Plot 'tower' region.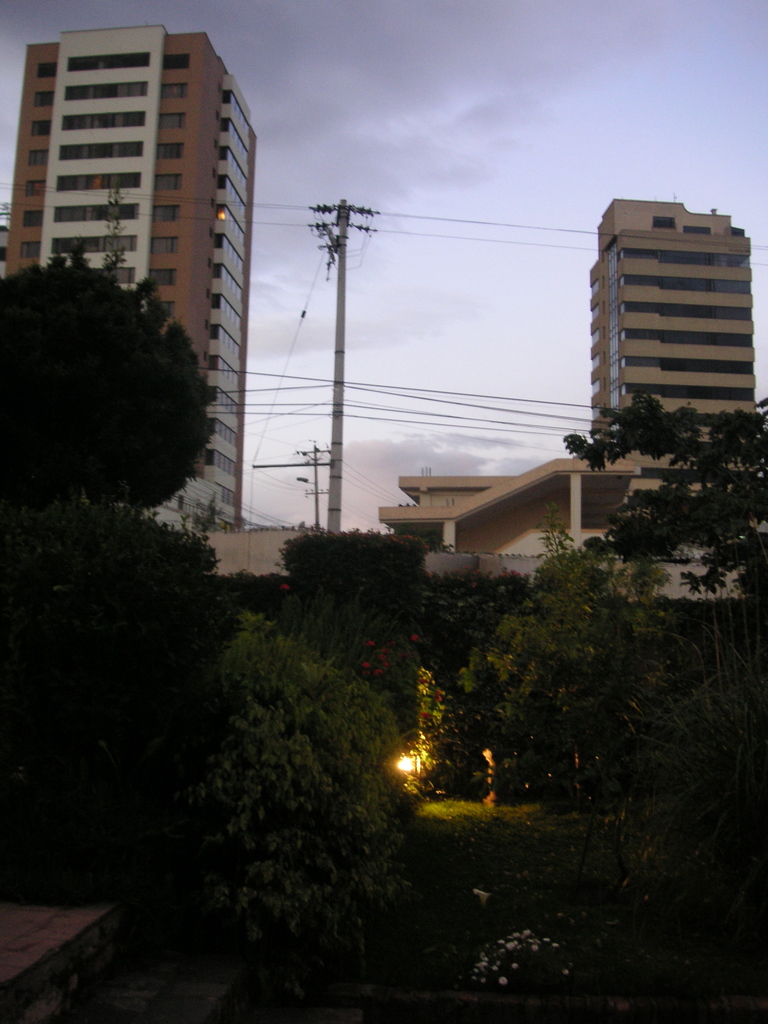
Plotted at left=51, top=18, right=280, bottom=529.
